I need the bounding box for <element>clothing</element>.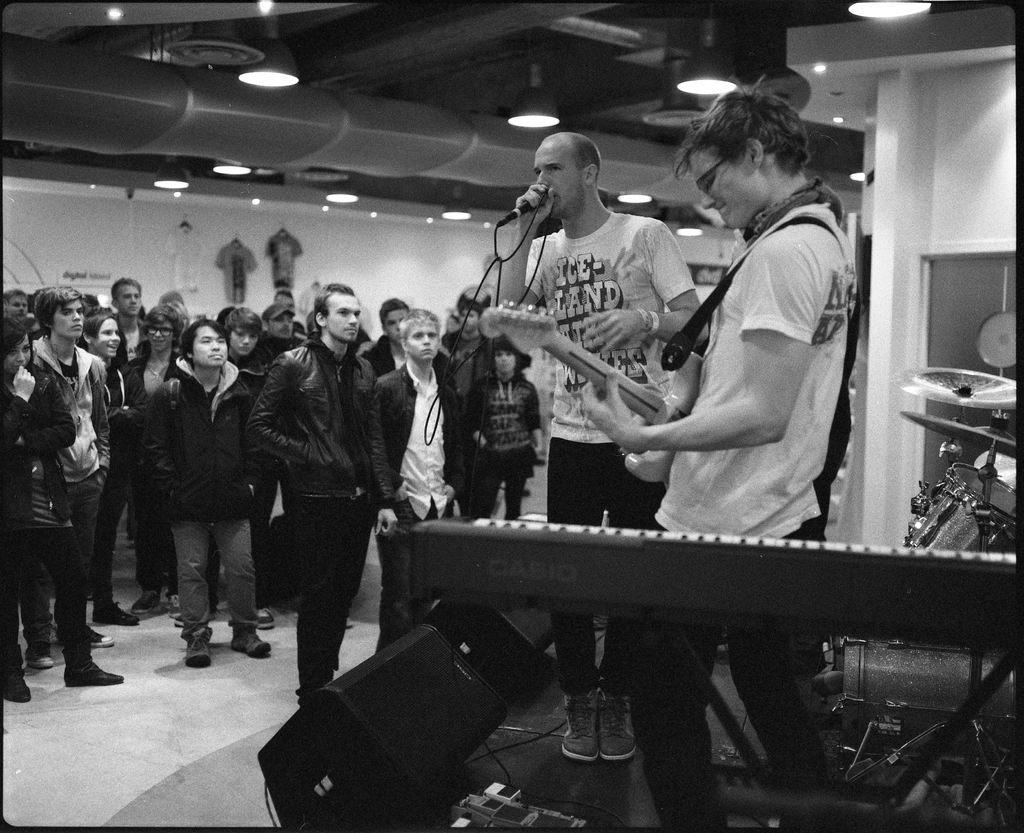
Here it is: l=378, t=359, r=471, b=655.
